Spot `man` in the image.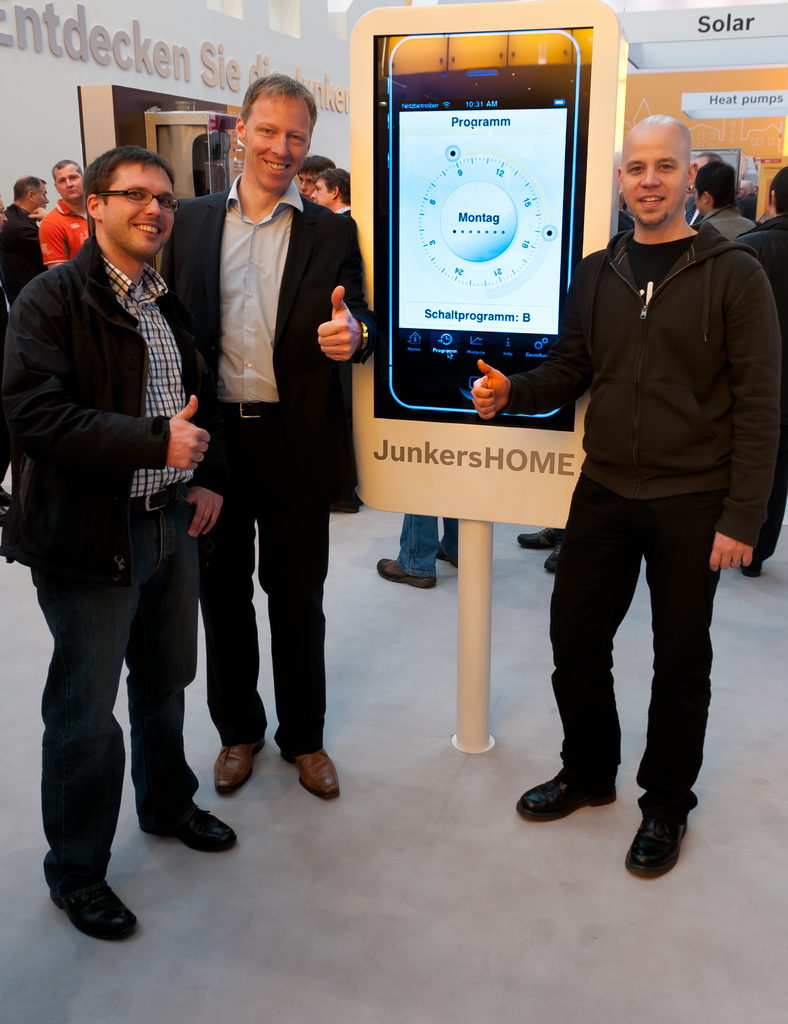
`man` found at rect(689, 161, 752, 244).
